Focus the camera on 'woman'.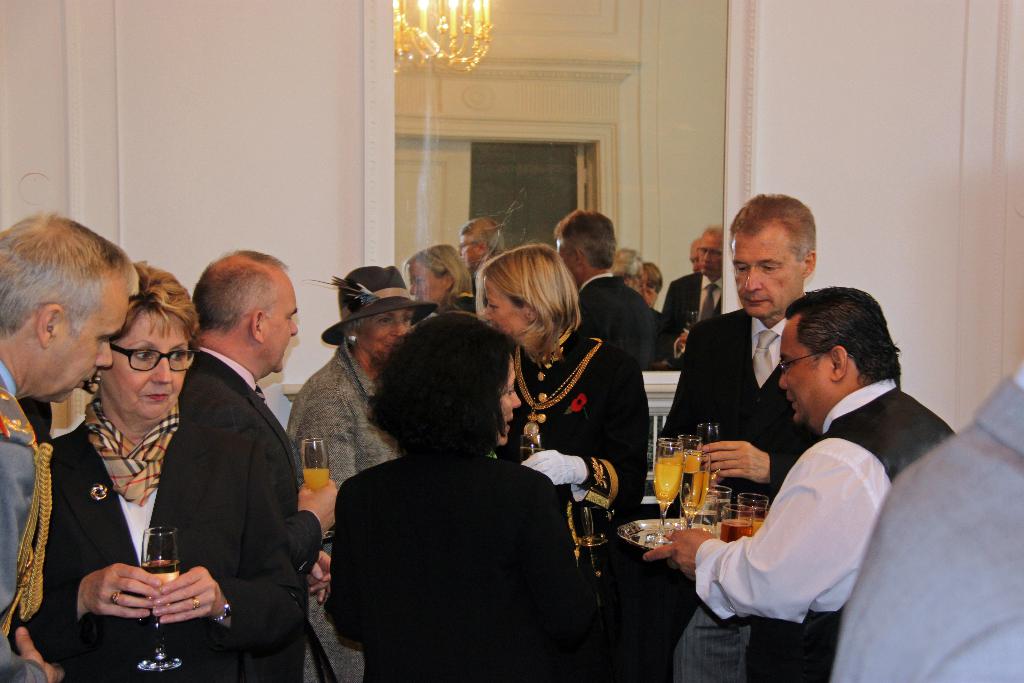
Focus region: <region>495, 229, 647, 622</region>.
